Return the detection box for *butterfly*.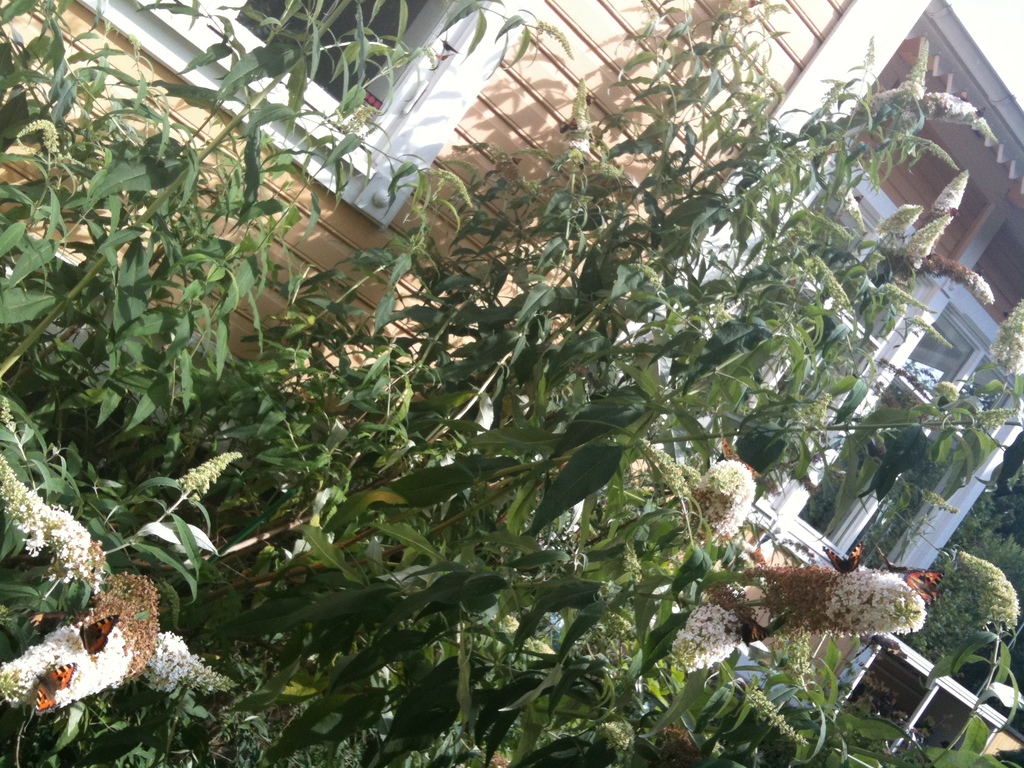
locate(820, 543, 866, 573).
